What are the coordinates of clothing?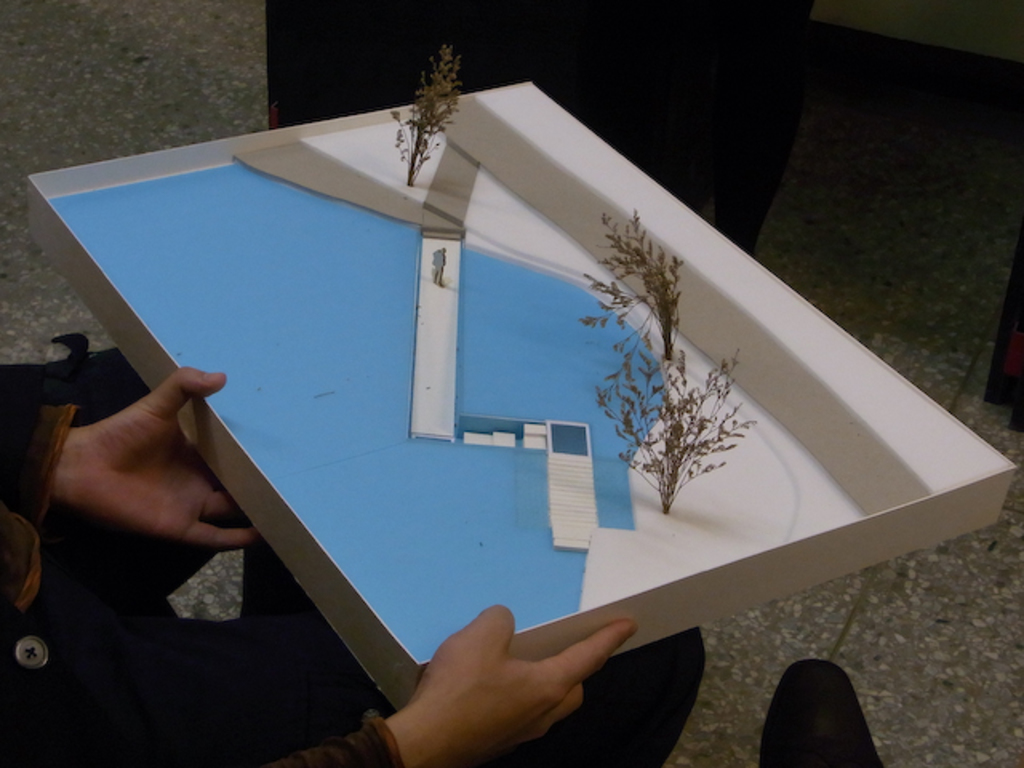
{"x1": 0, "y1": 341, "x2": 707, "y2": 766}.
